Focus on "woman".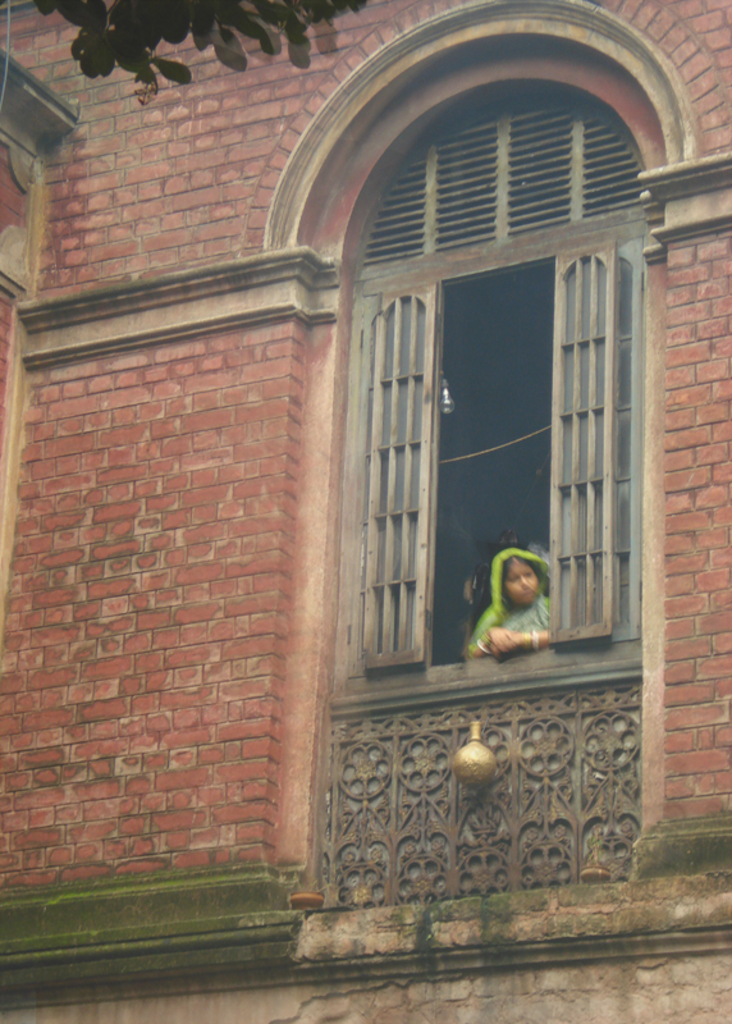
Focused at {"x1": 462, "y1": 544, "x2": 561, "y2": 671}.
